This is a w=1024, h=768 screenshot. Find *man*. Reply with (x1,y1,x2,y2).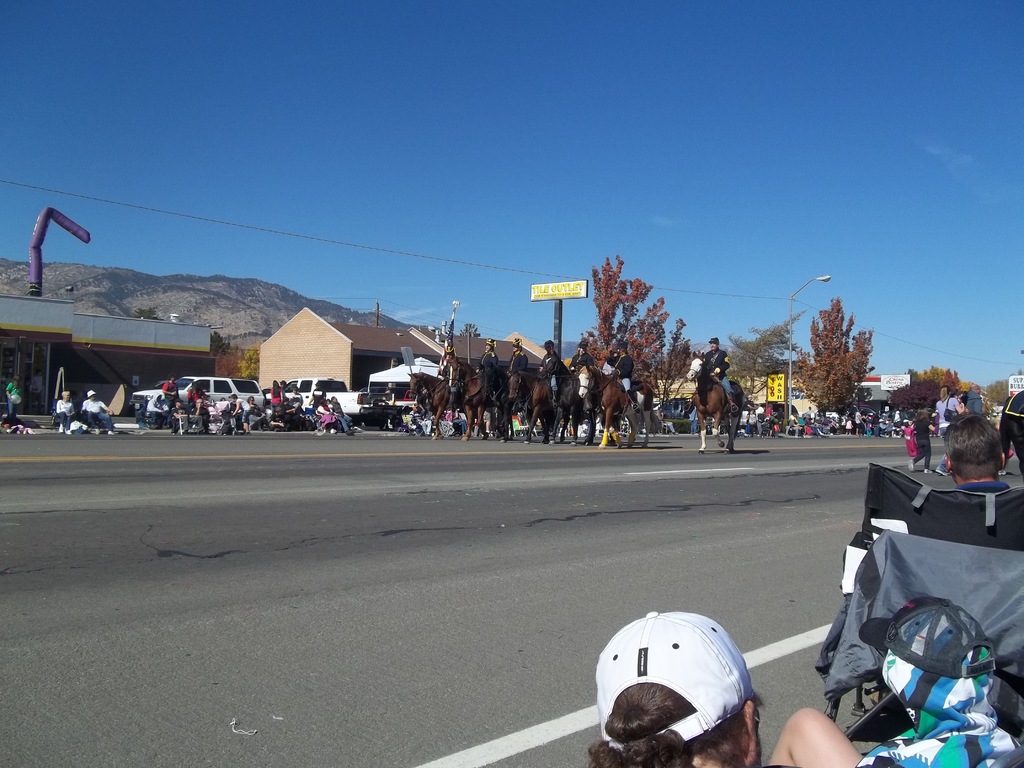
(147,392,172,431).
